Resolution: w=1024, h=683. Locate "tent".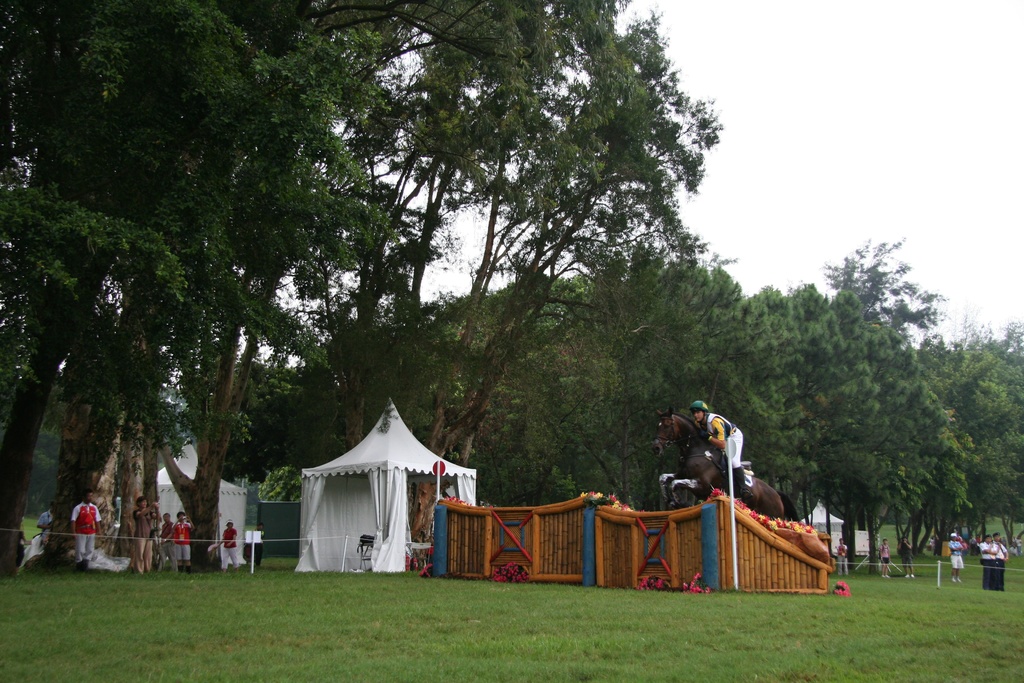
<box>284,404,501,583</box>.
